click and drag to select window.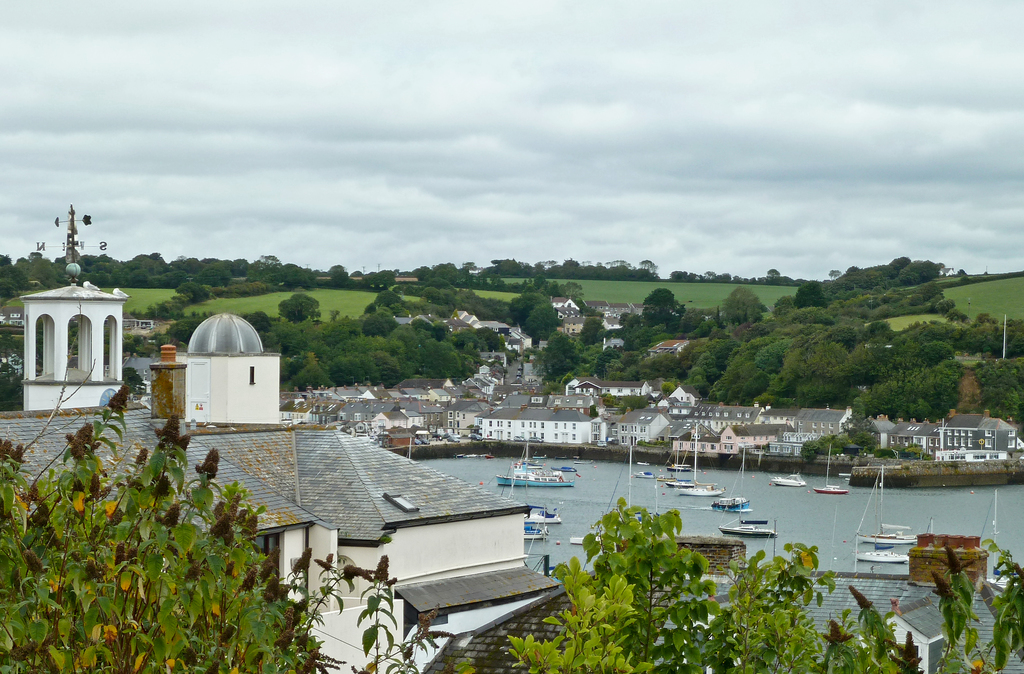
Selection: bbox=(376, 419, 382, 424).
